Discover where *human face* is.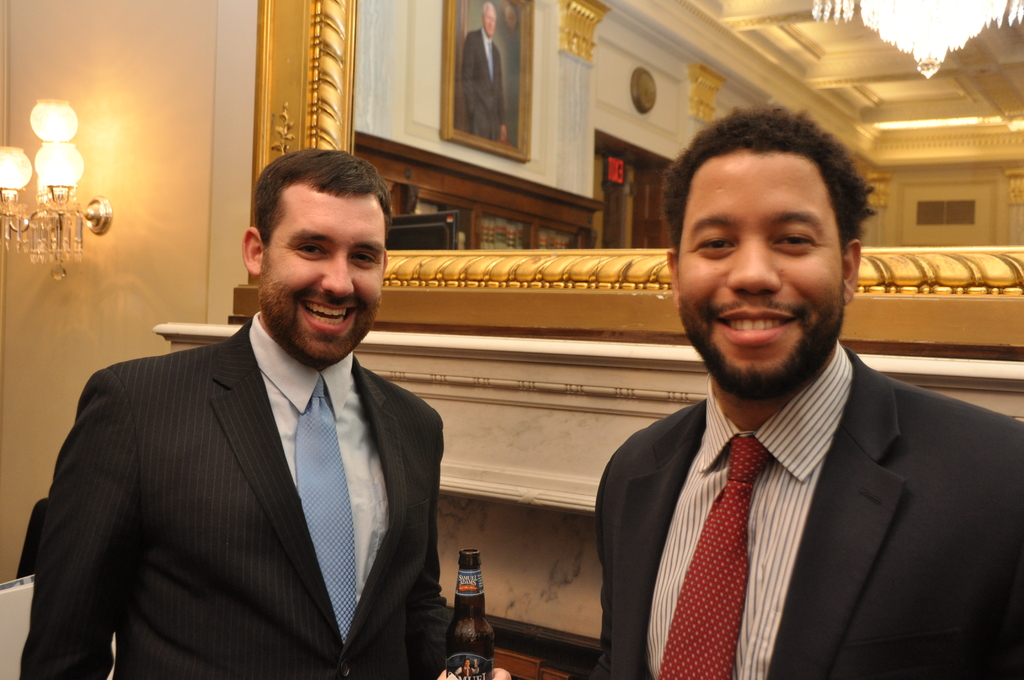
Discovered at bbox(677, 151, 844, 400).
